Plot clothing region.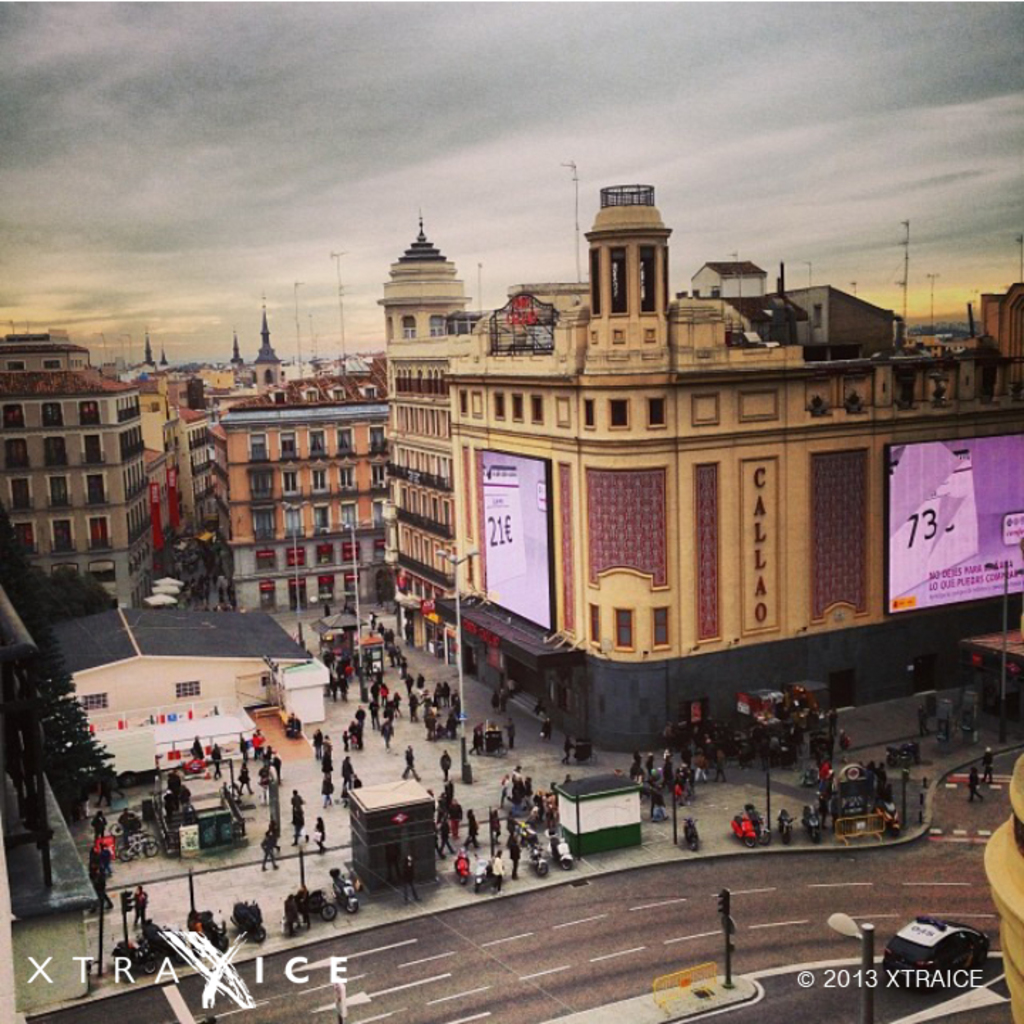
Plotted at box=[316, 821, 327, 849].
